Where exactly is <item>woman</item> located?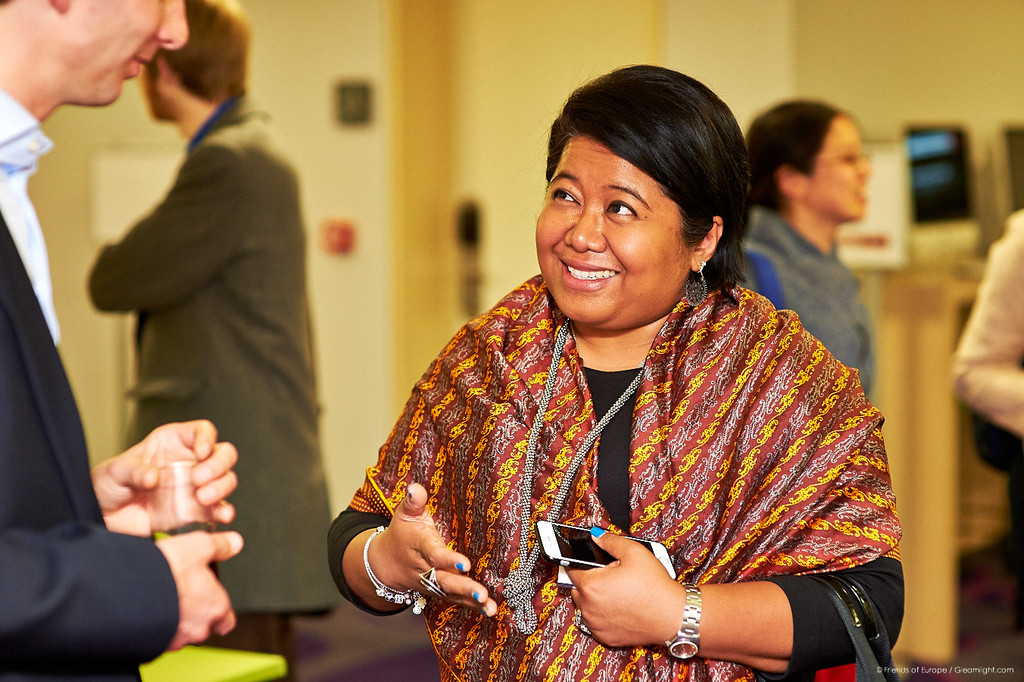
Its bounding box is BBox(733, 99, 878, 399).
